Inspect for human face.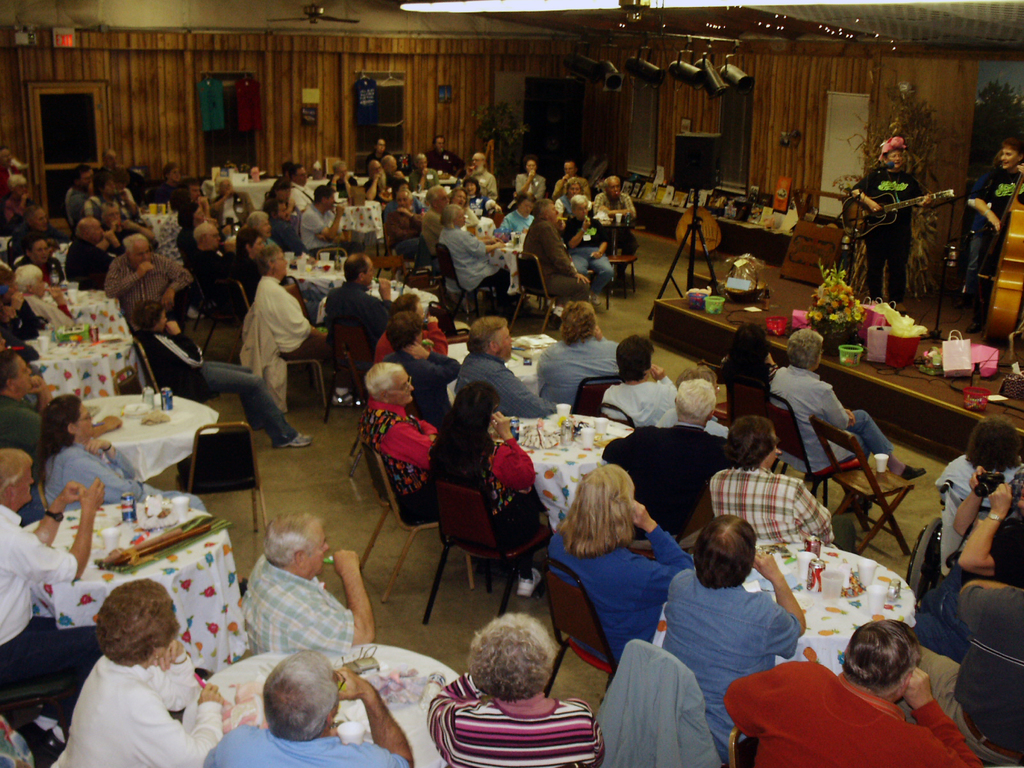
Inspection: 304:531:328:573.
